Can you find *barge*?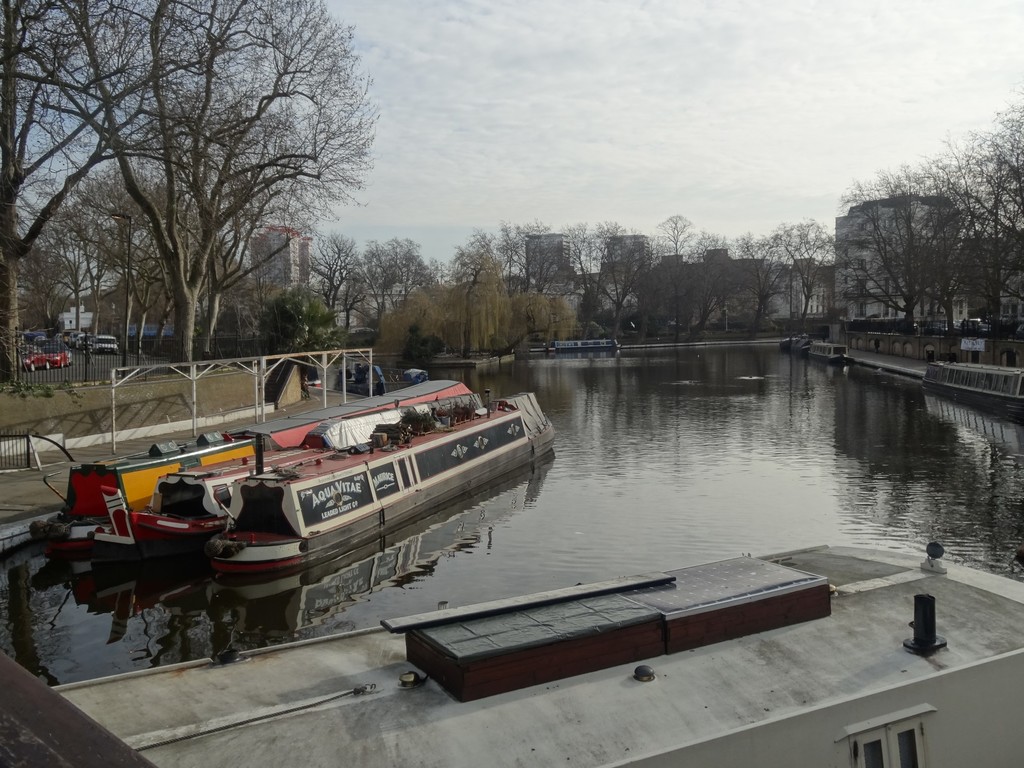
Yes, bounding box: {"x1": 207, "y1": 389, "x2": 557, "y2": 577}.
